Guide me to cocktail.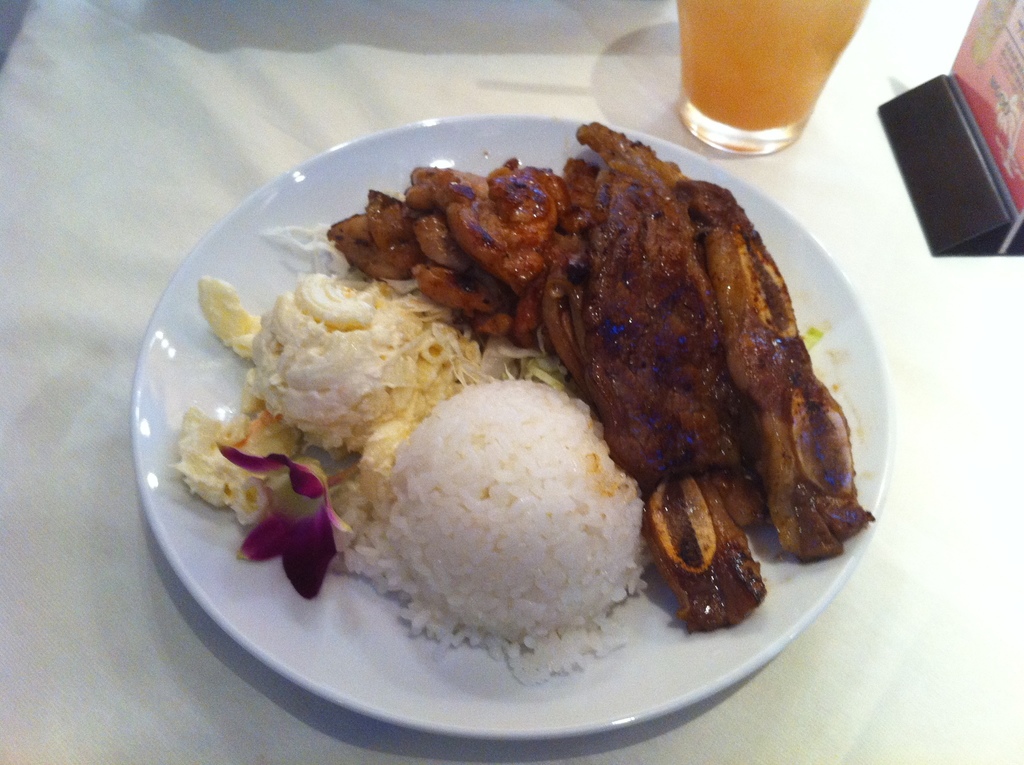
Guidance: (x1=674, y1=3, x2=907, y2=131).
